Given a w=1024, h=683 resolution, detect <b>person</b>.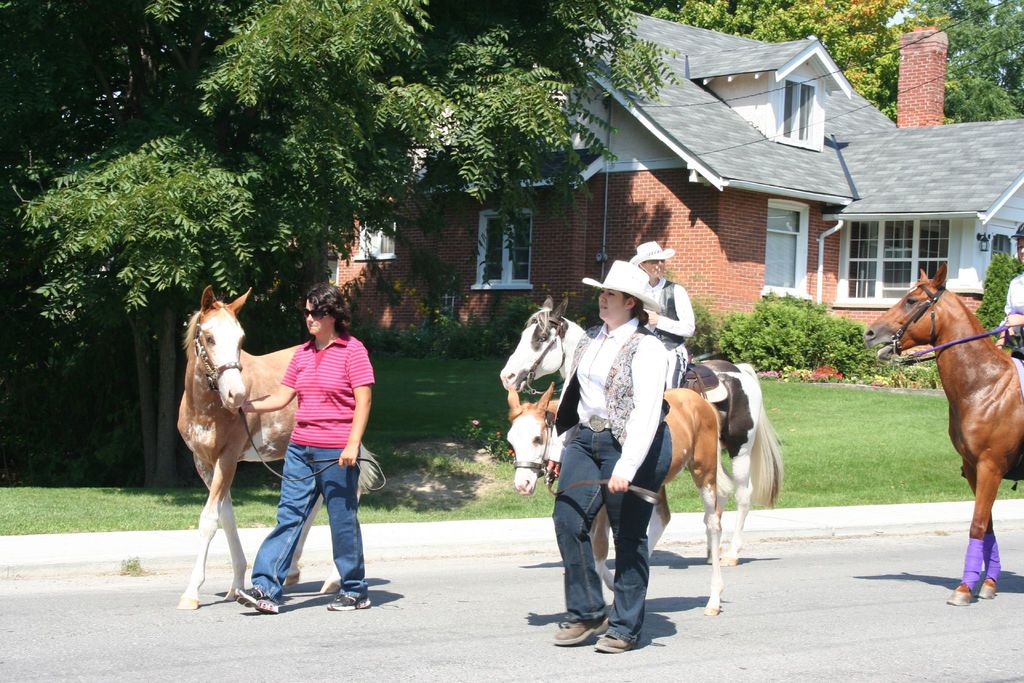
detection(991, 219, 1023, 367).
